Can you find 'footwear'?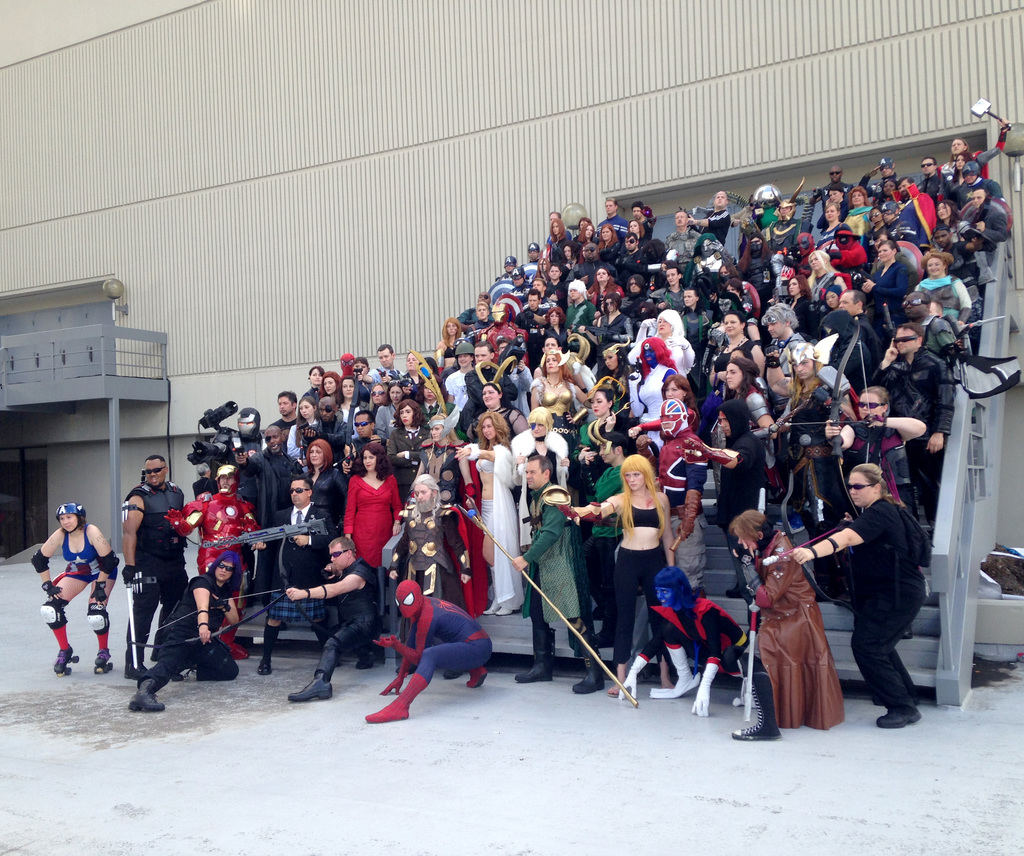
Yes, bounding box: bbox=(123, 663, 147, 677).
